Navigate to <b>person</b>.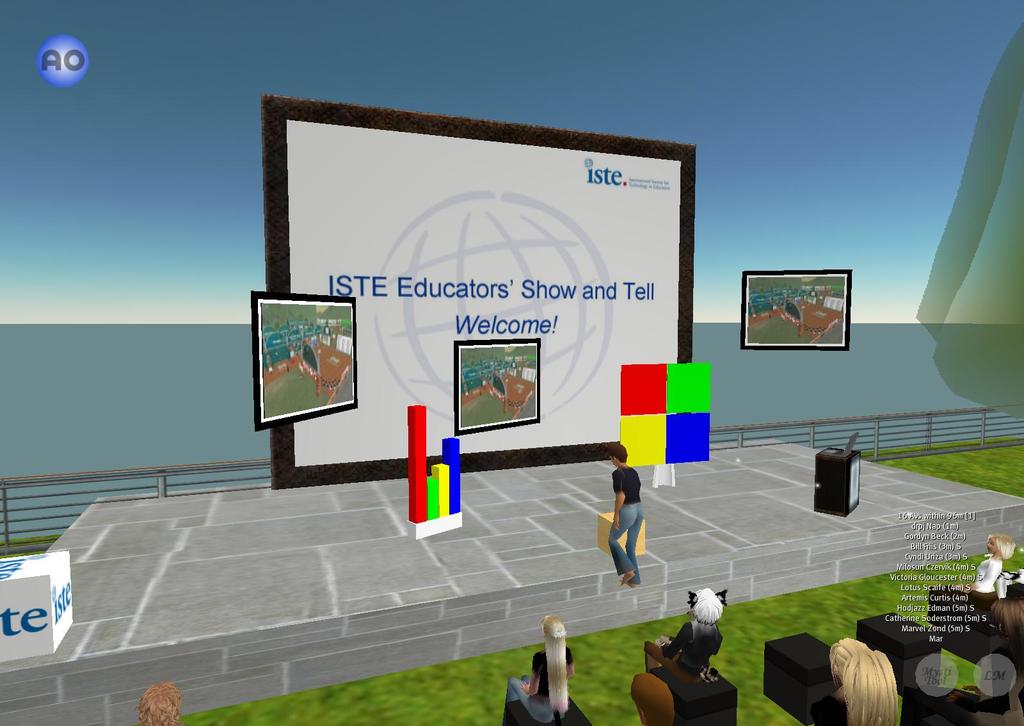
Navigation target: <region>603, 466, 661, 604</region>.
